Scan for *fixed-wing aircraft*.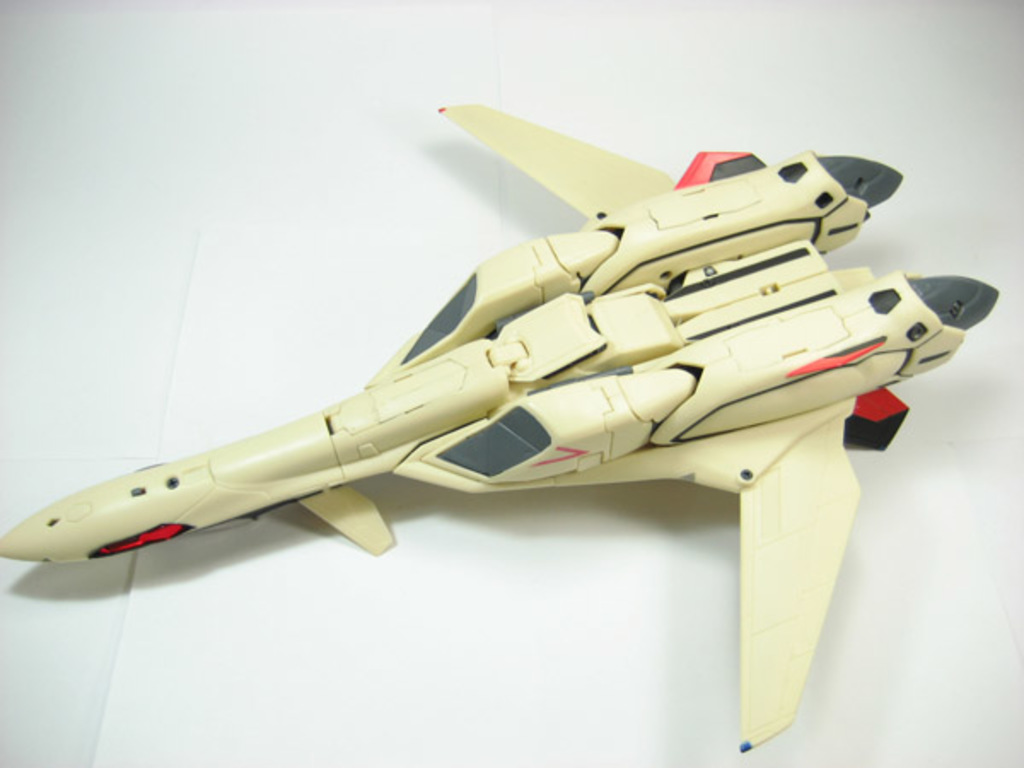
Scan result: bbox=(0, 96, 1000, 753).
